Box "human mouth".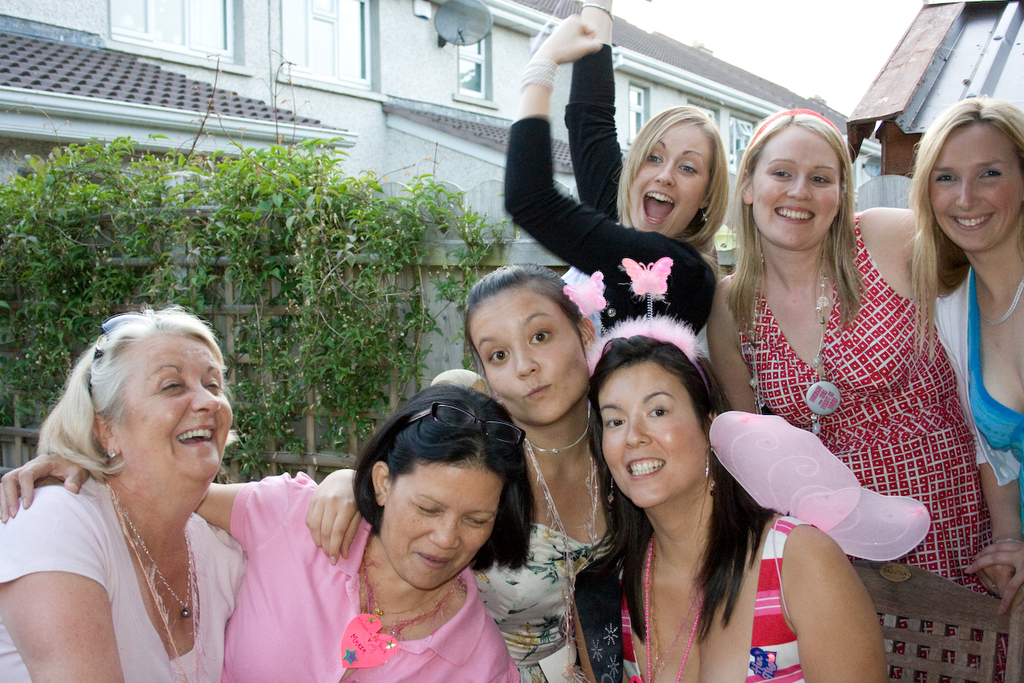
x1=637 y1=192 x2=676 y2=228.
